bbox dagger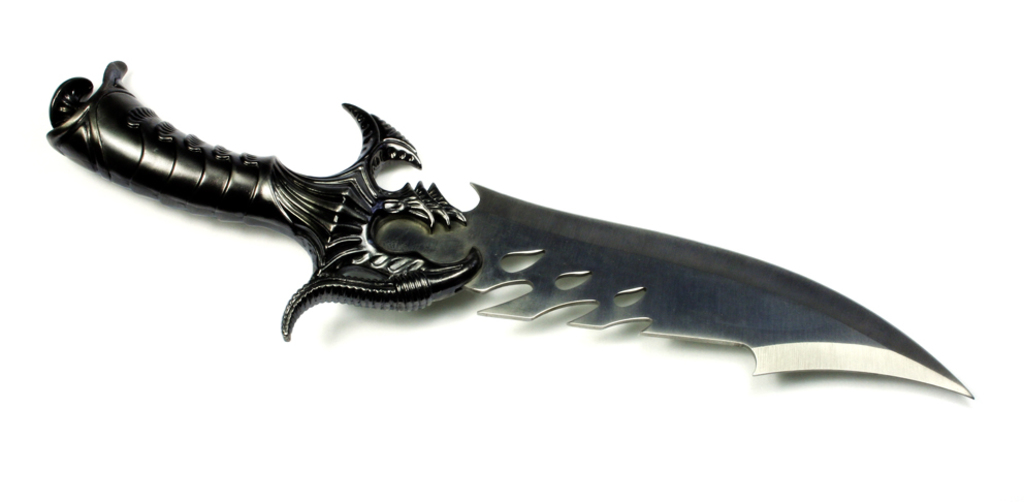
[44,57,974,400]
